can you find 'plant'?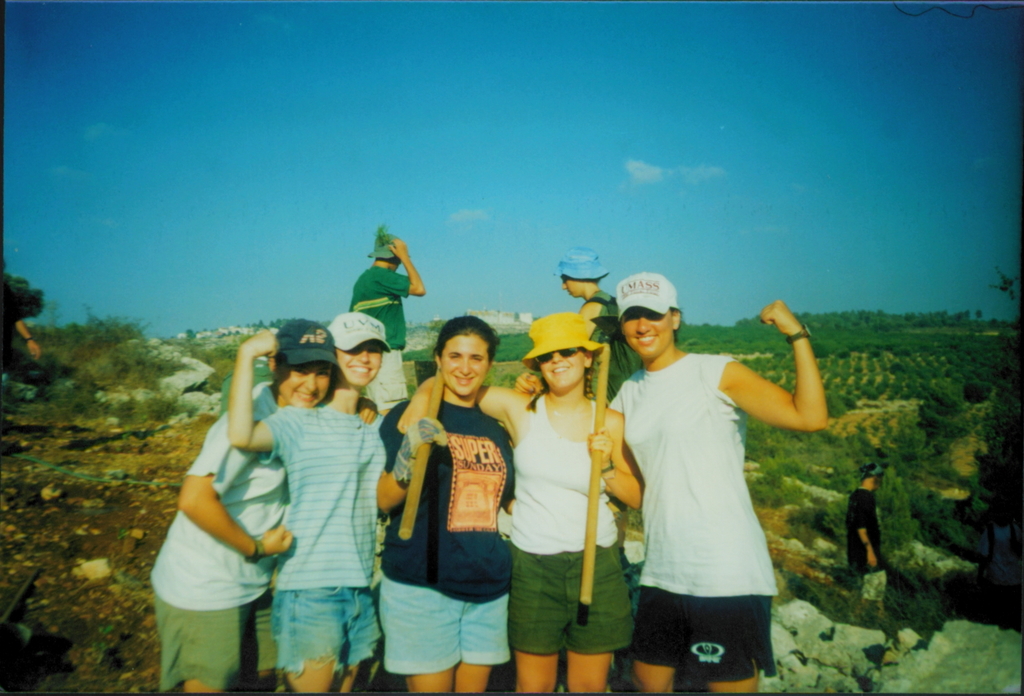
Yes, bounding box: [x1=495, y1=321, x2=543, y2=371].
